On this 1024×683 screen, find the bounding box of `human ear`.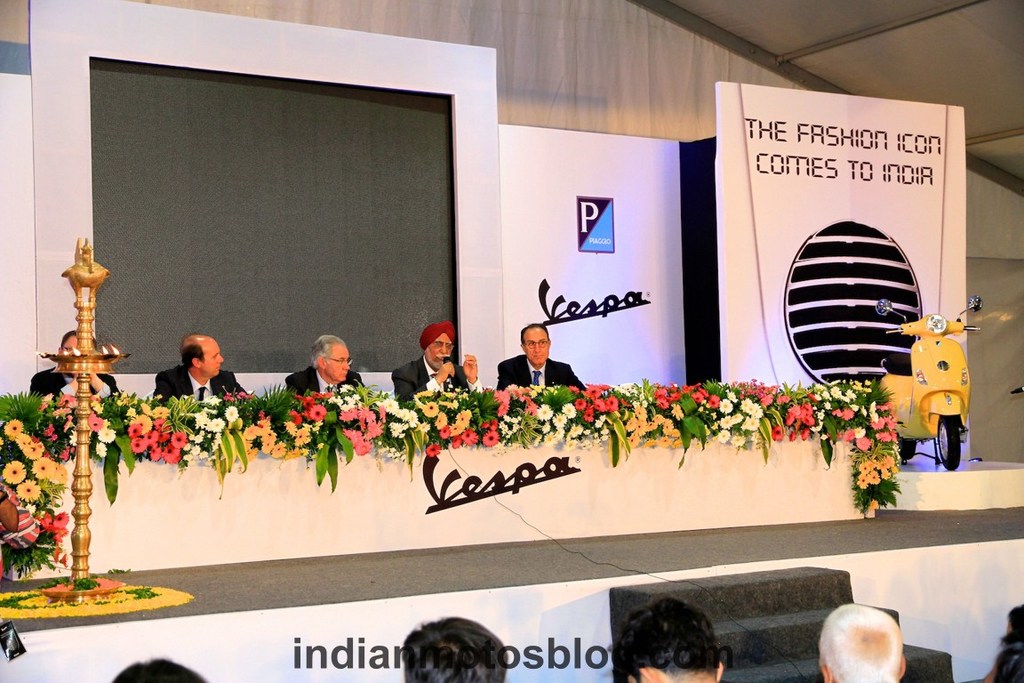
Bounding box: detection(631, 665, 646, 682).
